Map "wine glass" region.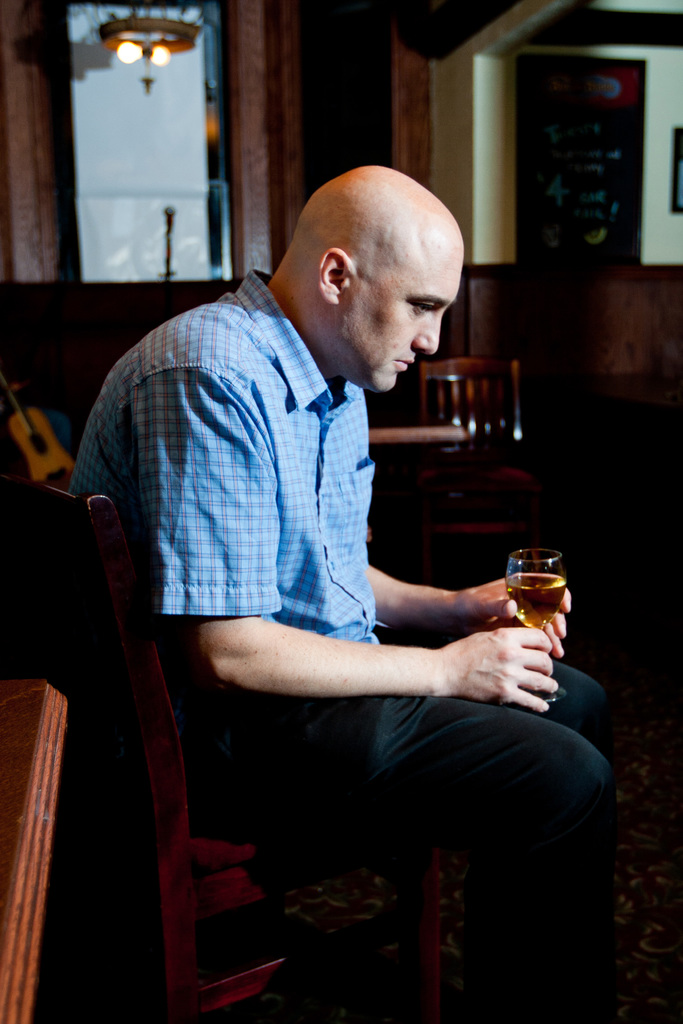
Mapped to detection(506, 545, 567, 693).
